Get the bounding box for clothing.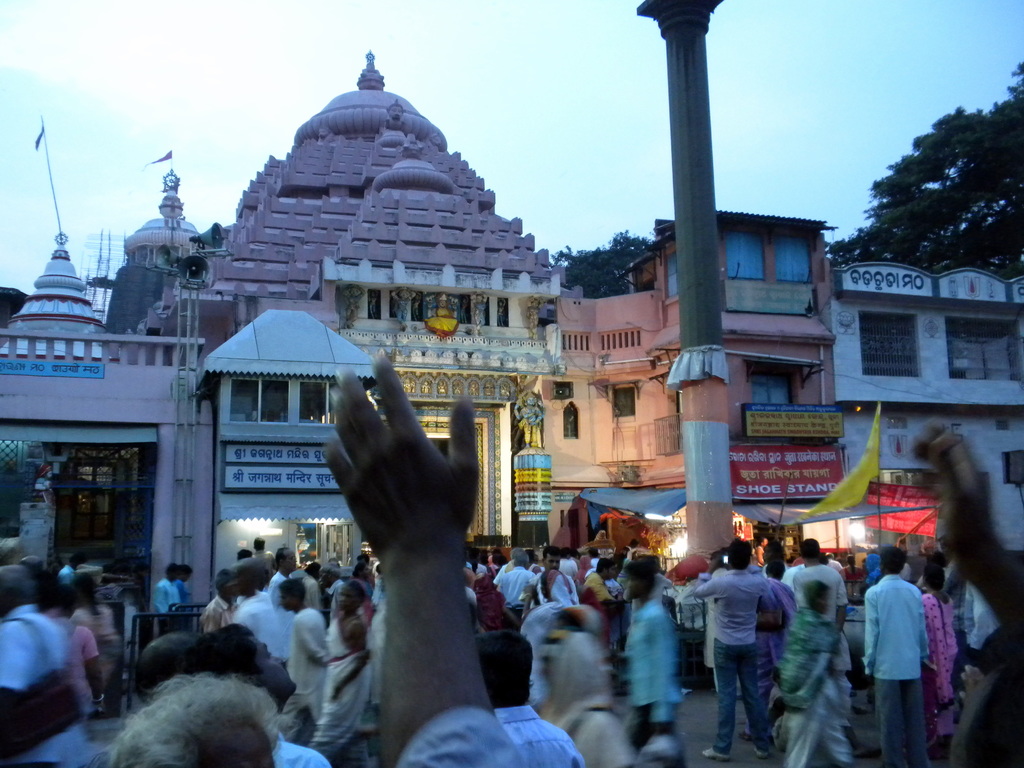
{"left": 488, "top": 704, "right": 584, "bottom": 767}.
